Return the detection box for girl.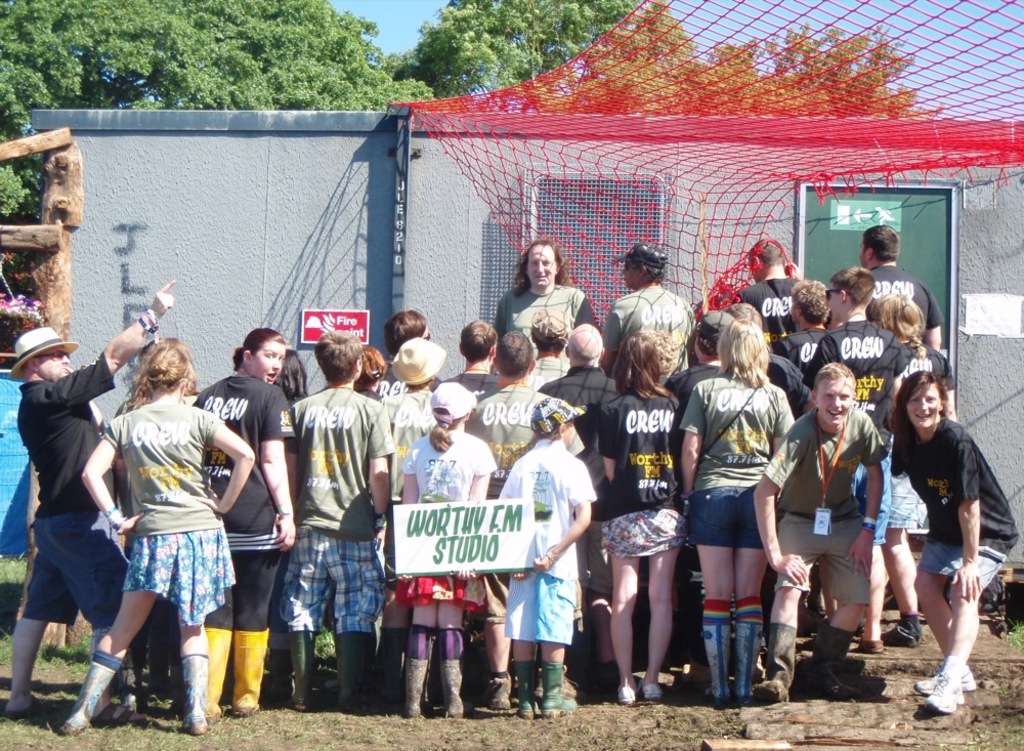
select_region(599, 328, 689, 701).
